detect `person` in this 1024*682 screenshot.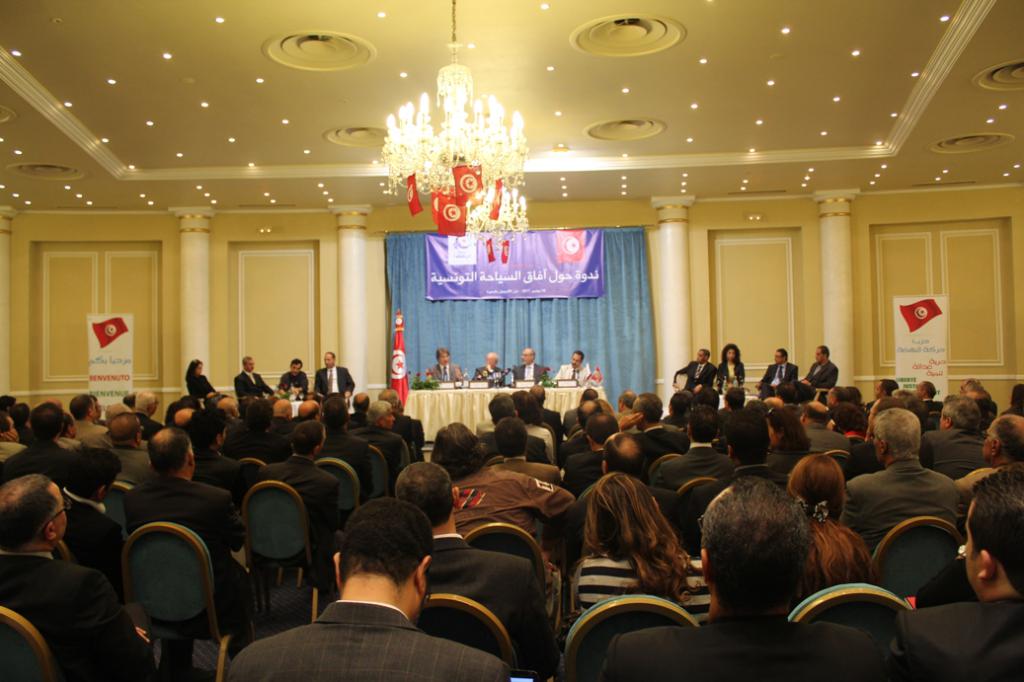
Detection: bbox=(668, 341, 707, 396).
